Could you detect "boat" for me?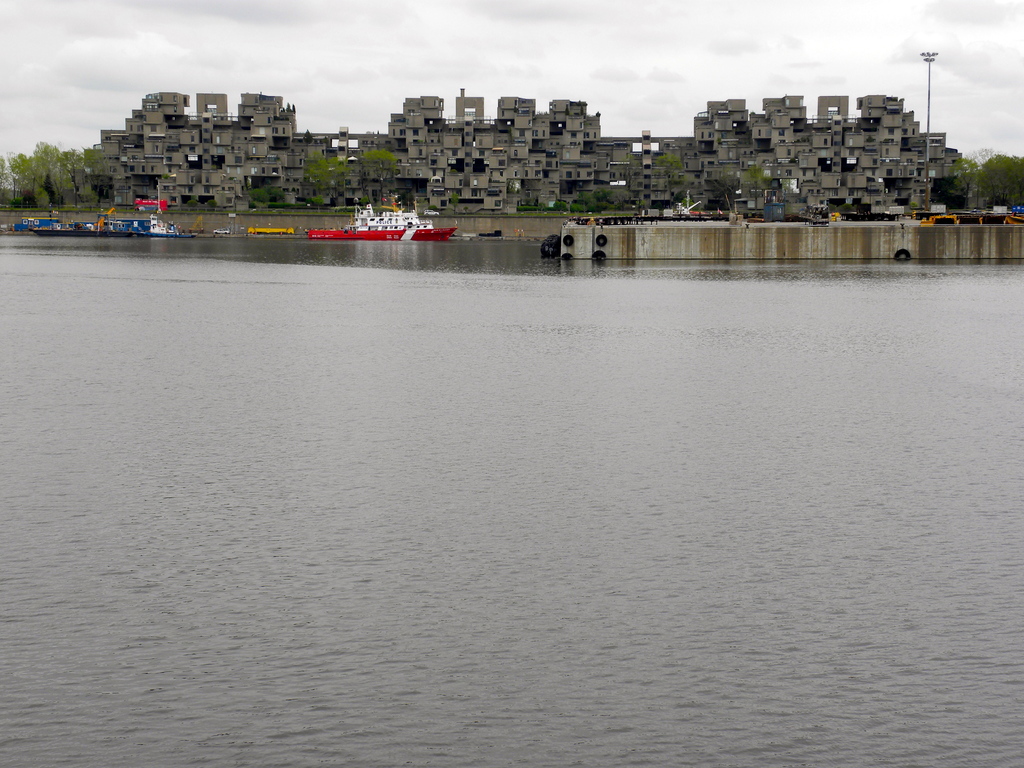
Detection result: 12, 217, 60, 231.
